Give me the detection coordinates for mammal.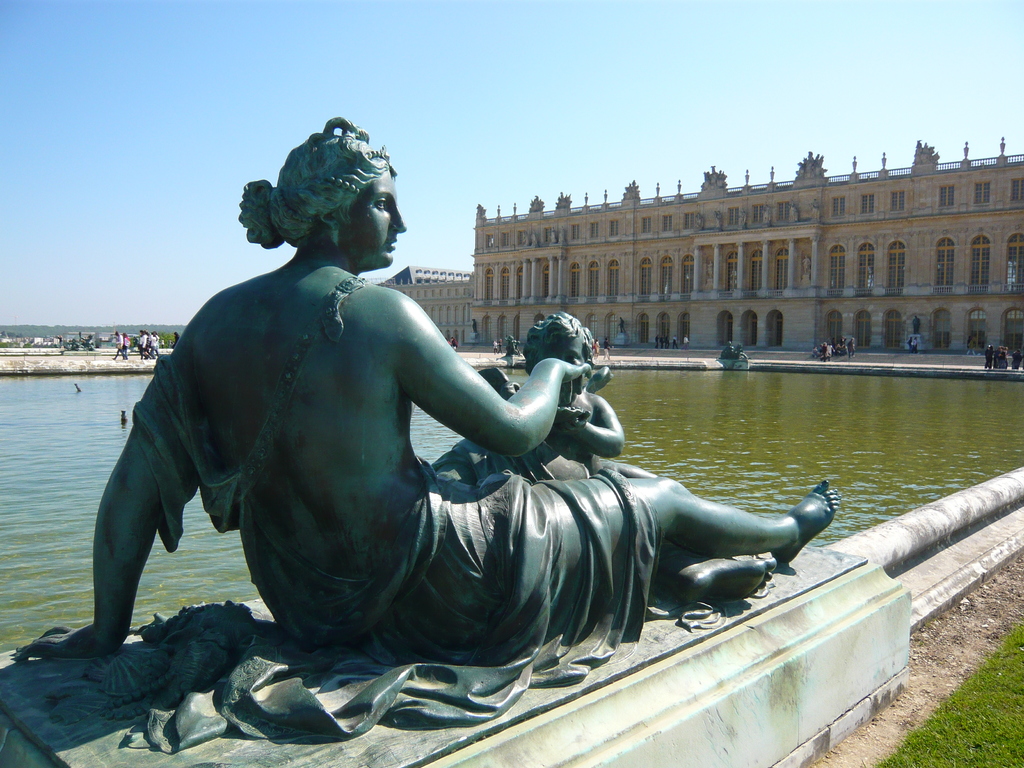
{"x1": 79, "y1": 331, "x2": 97, "y2": 347}.
